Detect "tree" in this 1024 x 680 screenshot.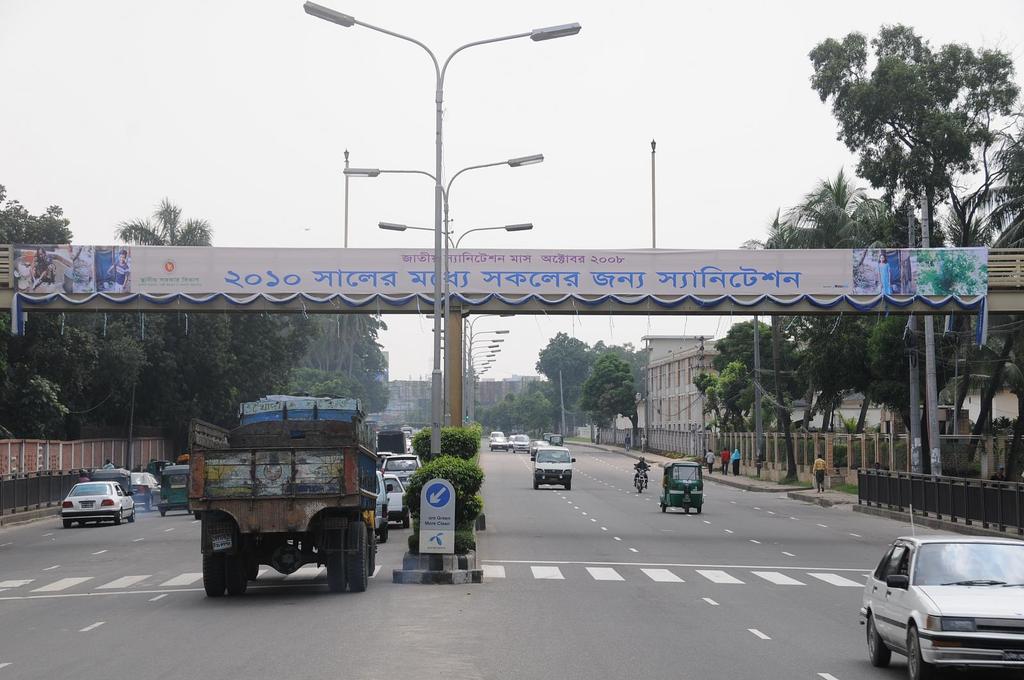
Detection: (694,320,808,370).
